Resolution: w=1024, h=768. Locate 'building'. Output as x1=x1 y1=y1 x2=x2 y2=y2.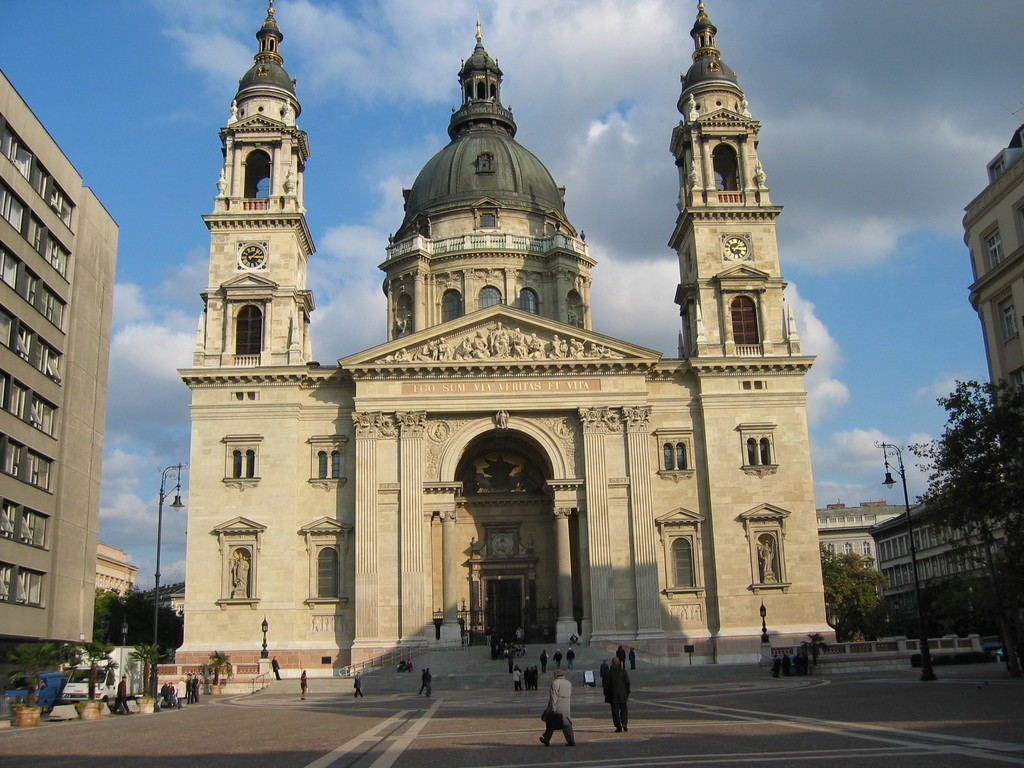
x1=84 y1=544 x2=138 y2=607.
